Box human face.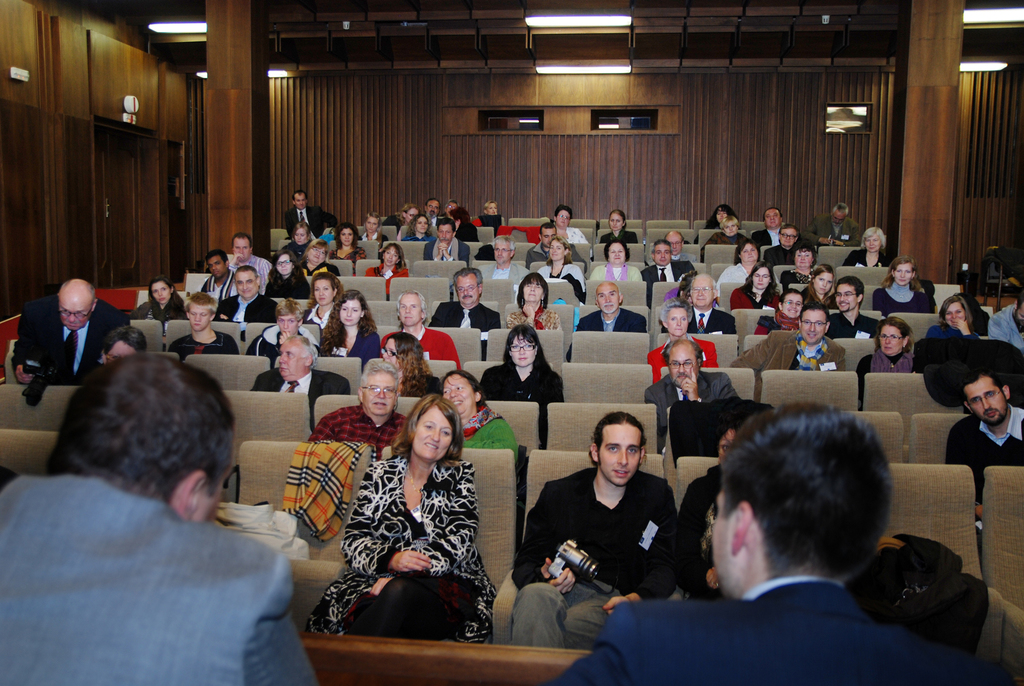
(412,214,427,233).
